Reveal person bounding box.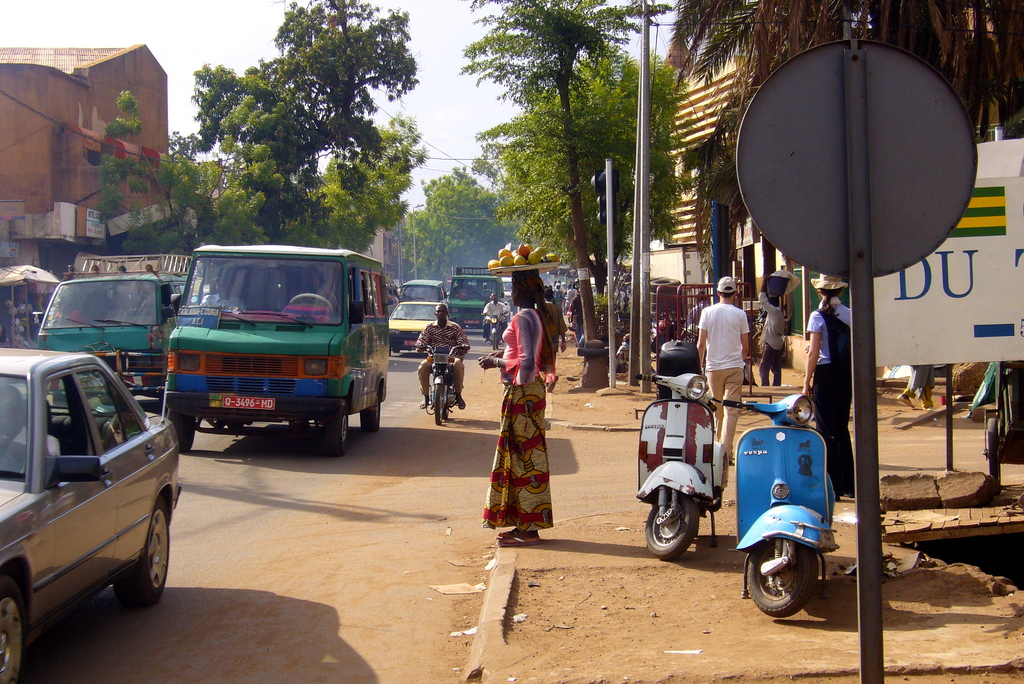
Revealed: box(805, 273, 855, 501).
